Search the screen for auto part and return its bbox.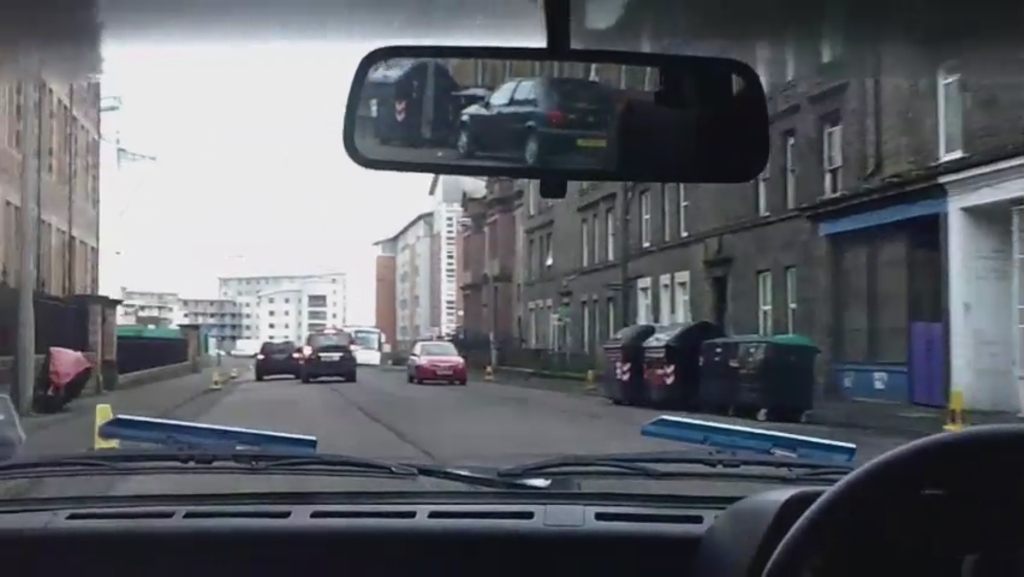
Found: x1=302, y1=335, x2=361, y2=383.
